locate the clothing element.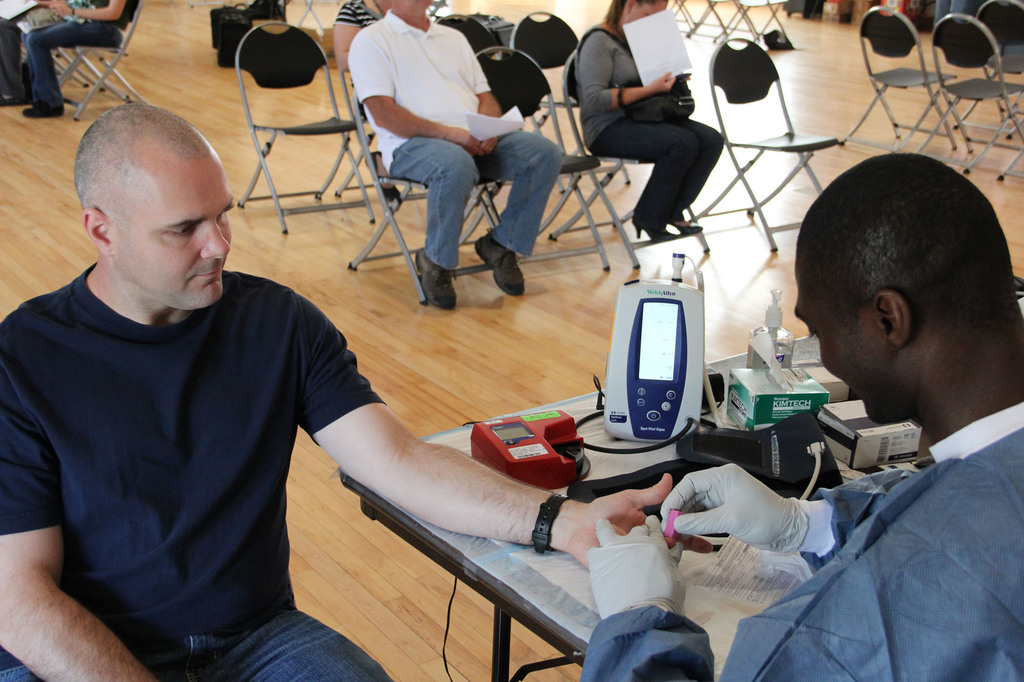
Element bbox: 571,10,724,234.
